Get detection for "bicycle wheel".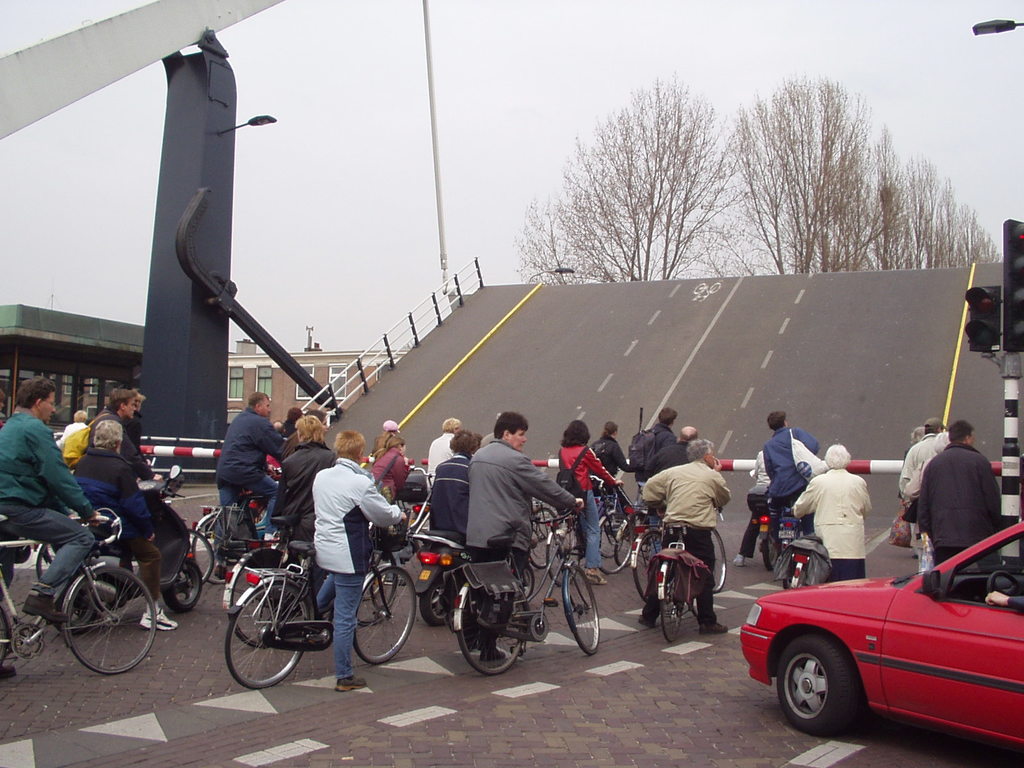
Detection: [x1=459, y1=582, x2=528, y2=678].
